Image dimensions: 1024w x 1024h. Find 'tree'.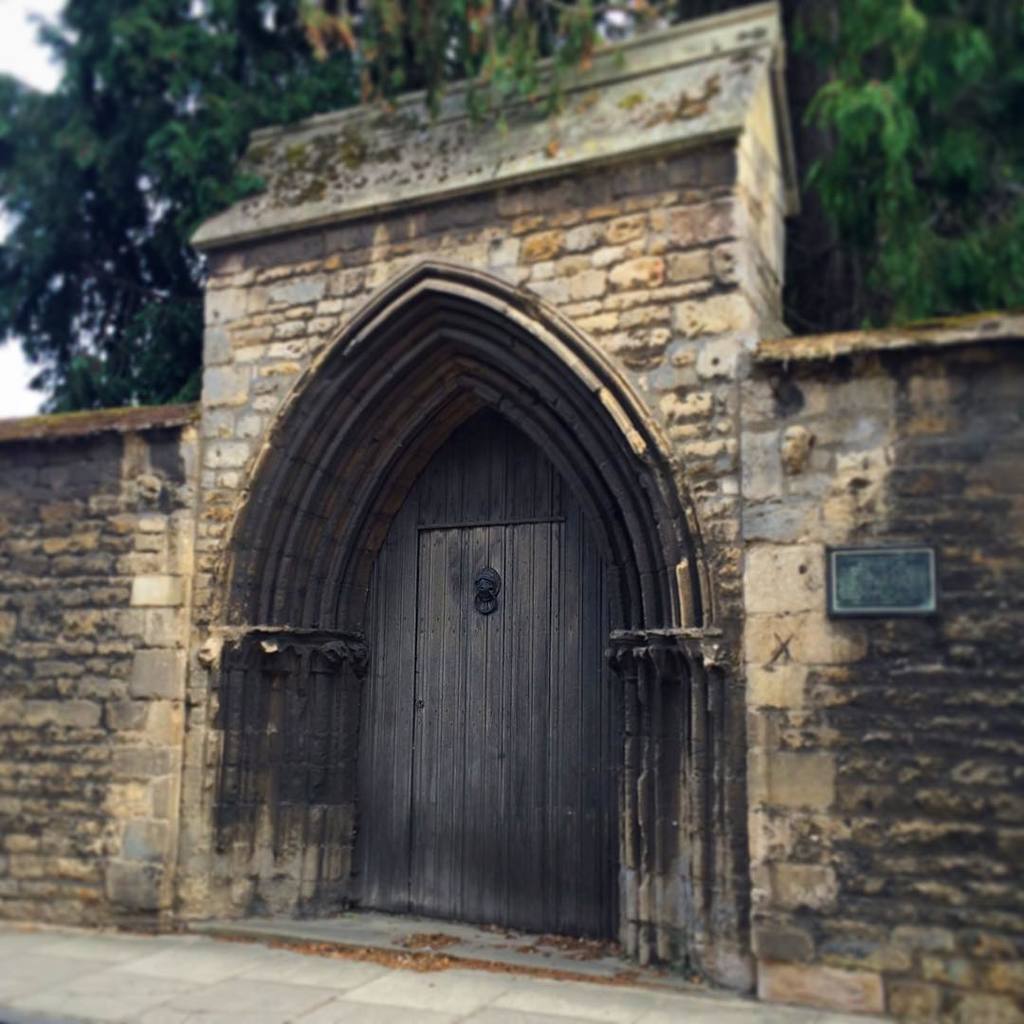
[0, 0, 347, 418].
